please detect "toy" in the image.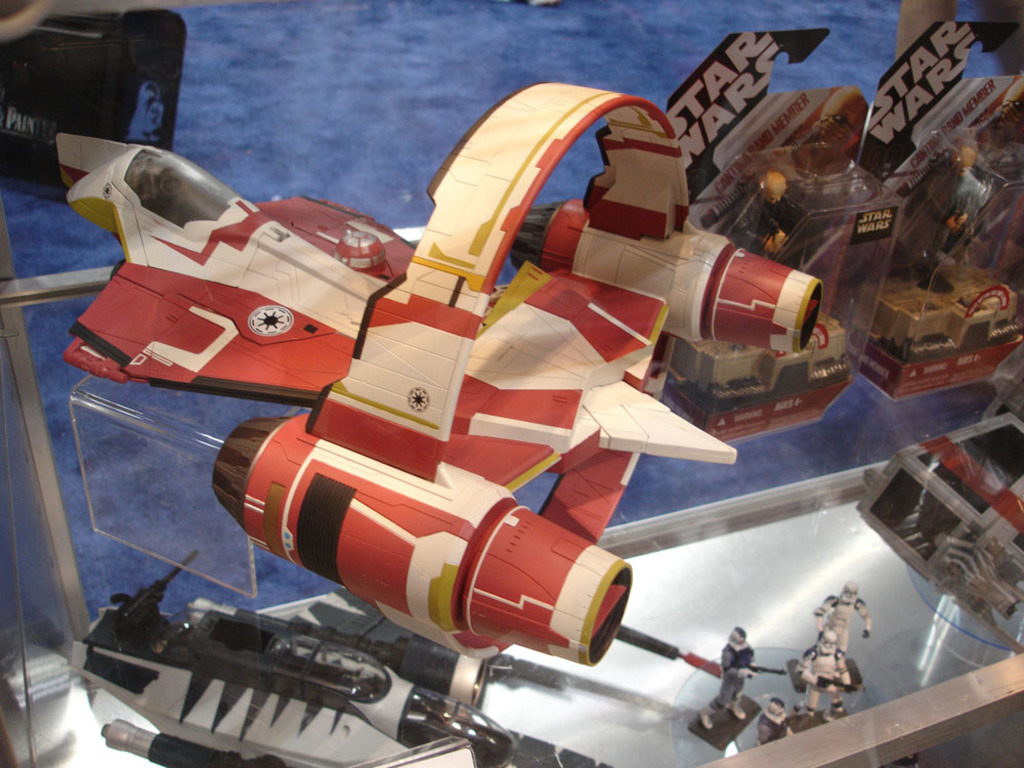
left=52, top=91, right=899, bottom=722.
